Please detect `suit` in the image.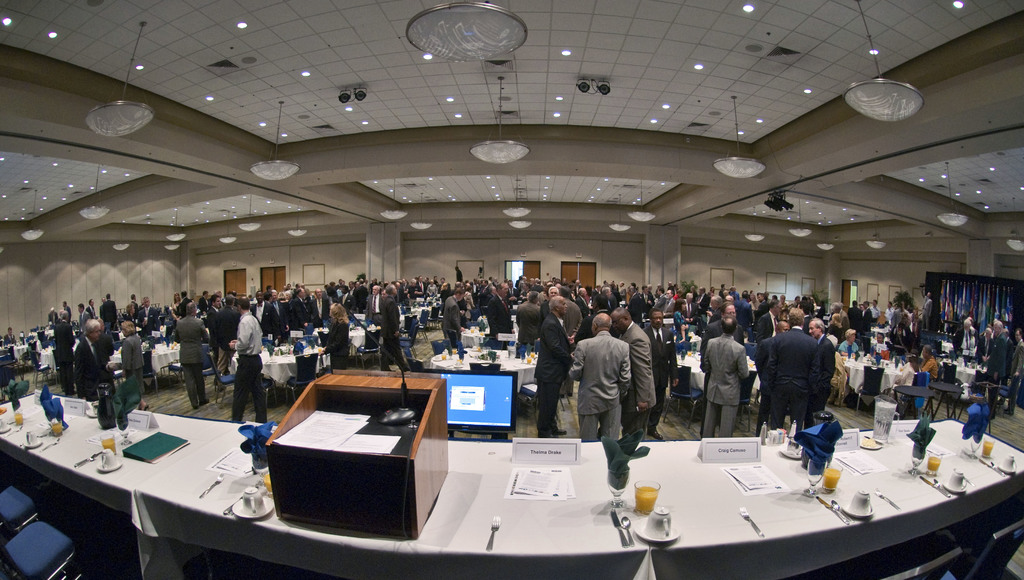
380 297 408 370.
